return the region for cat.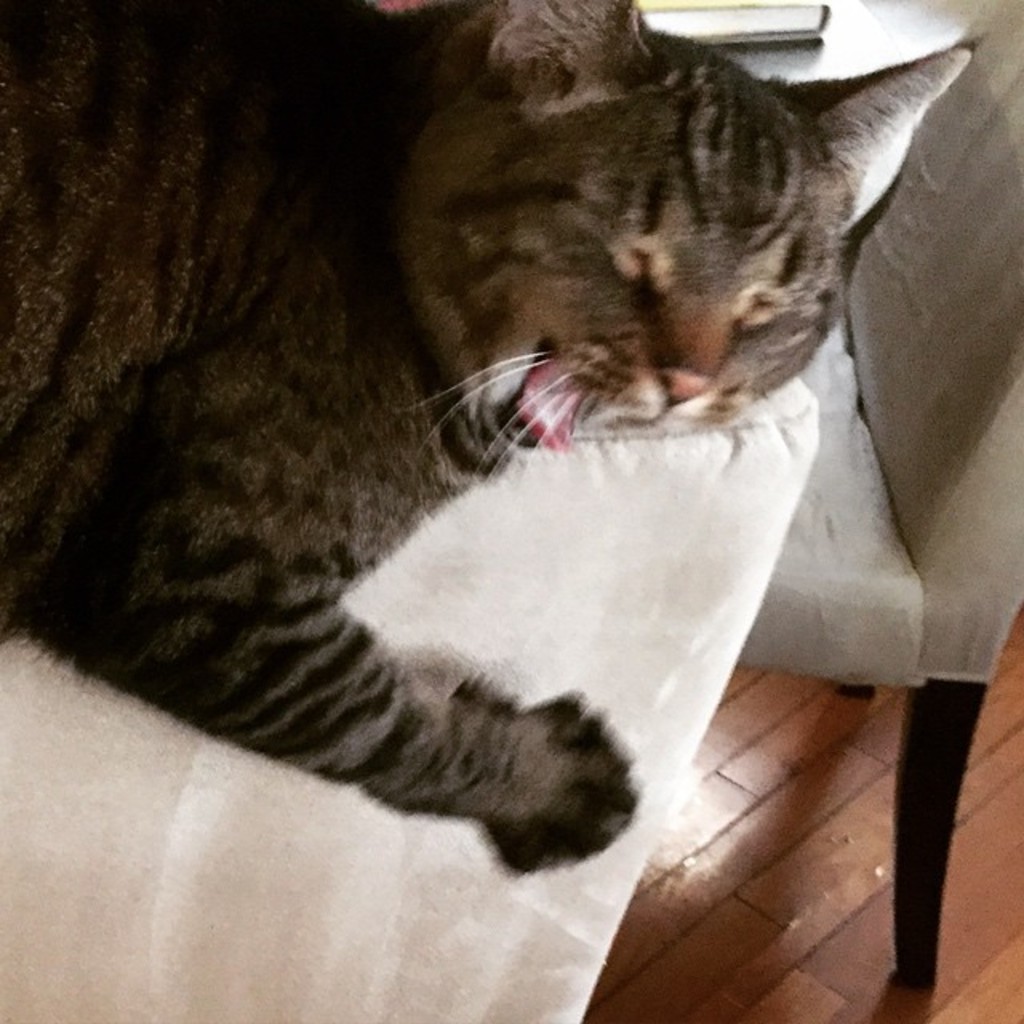
left=3, top=0, right=990, bottom=880.
